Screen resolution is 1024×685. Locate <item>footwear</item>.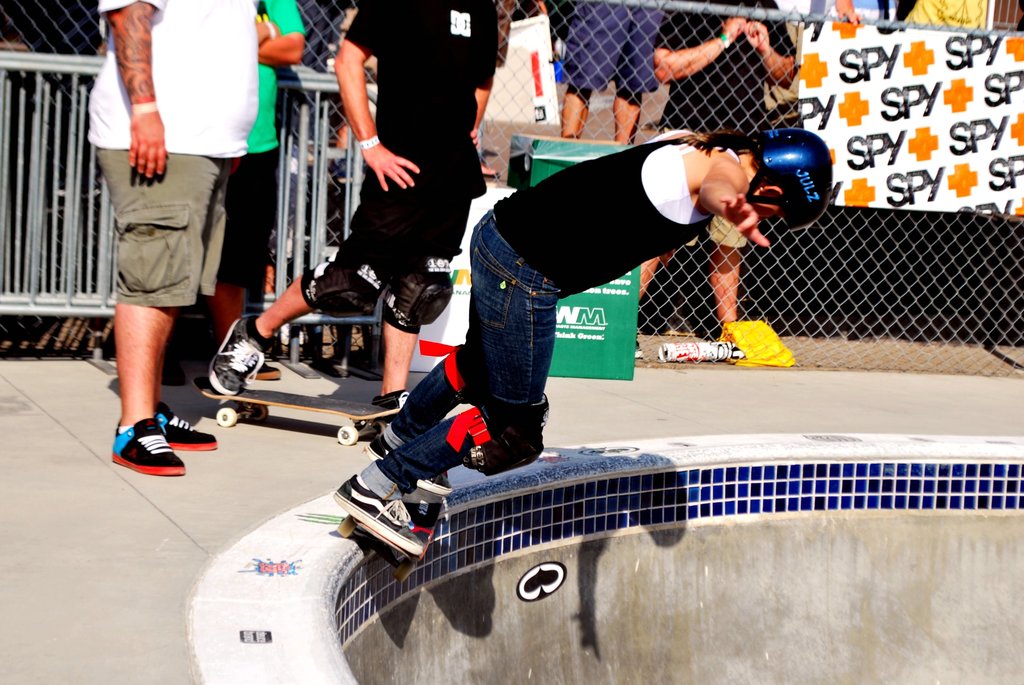
{"x1": 368, "y1": 390, "x2": 410, "y2": 420}.
